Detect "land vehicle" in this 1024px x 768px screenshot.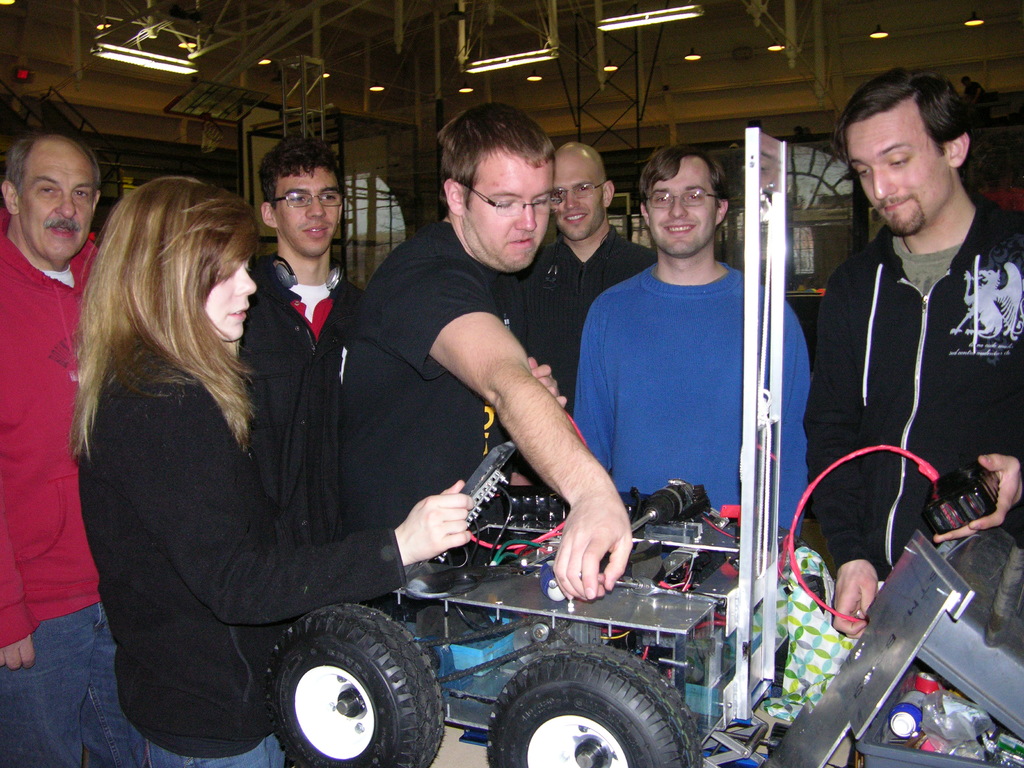
Detection: detection(261, 140, 796, 767).
